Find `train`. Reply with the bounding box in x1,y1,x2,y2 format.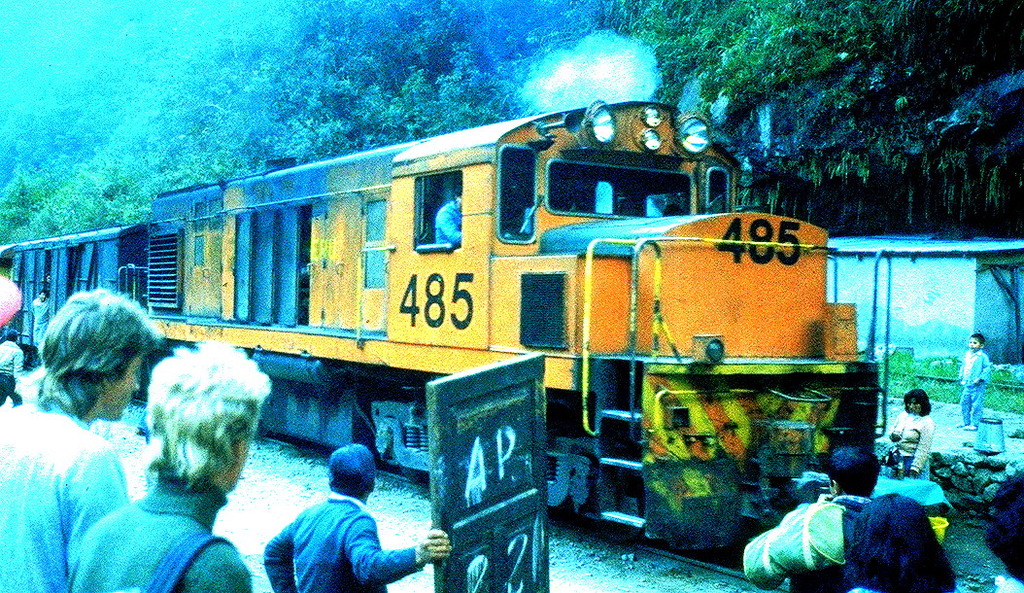
0,99,892,563.
